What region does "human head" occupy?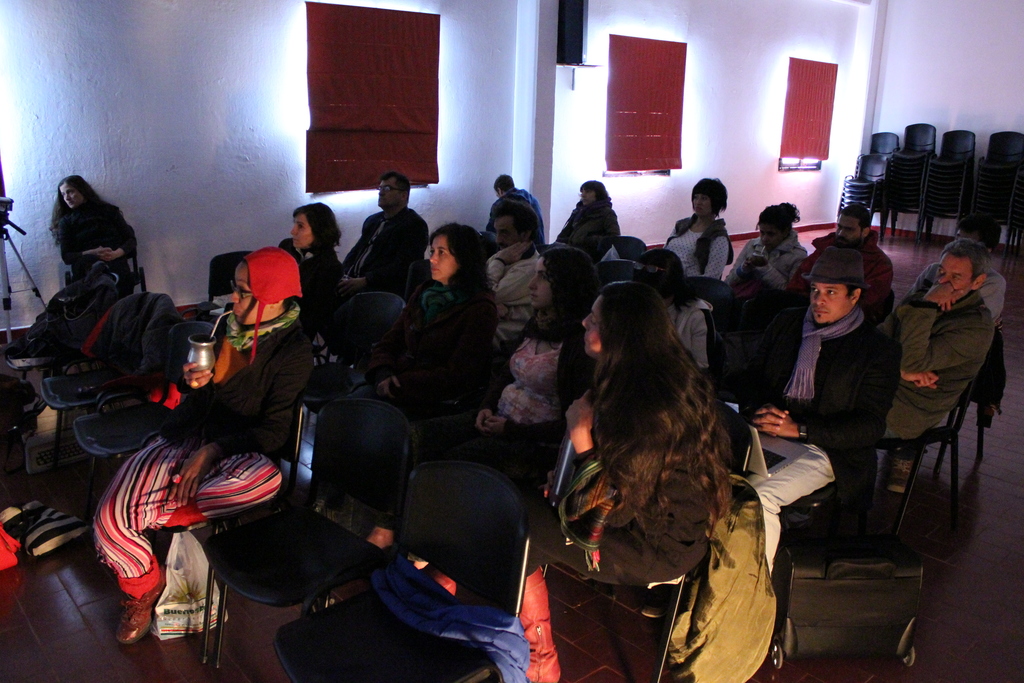
490 197 540 256.
